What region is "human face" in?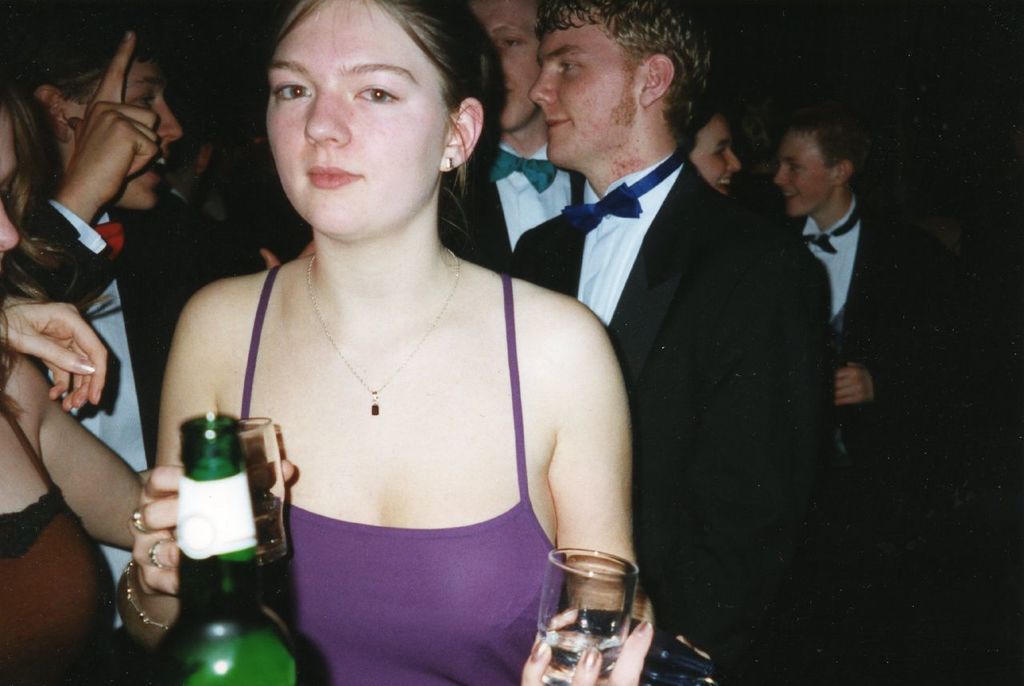
BBox(259, 0, 458, 232).
